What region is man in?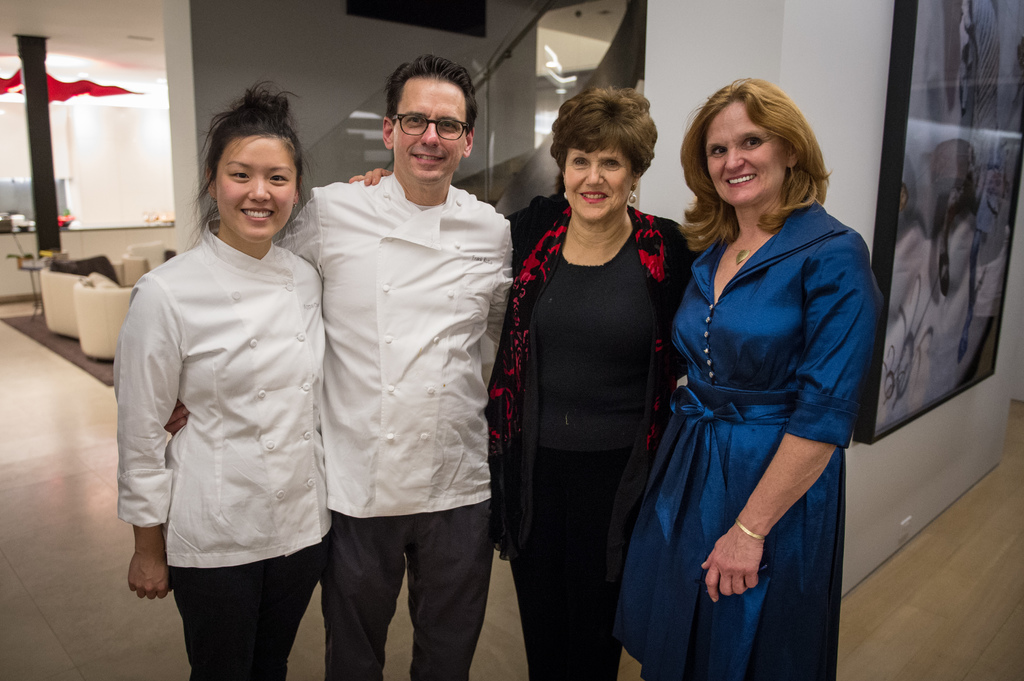
(281, 37, 525, 655).
